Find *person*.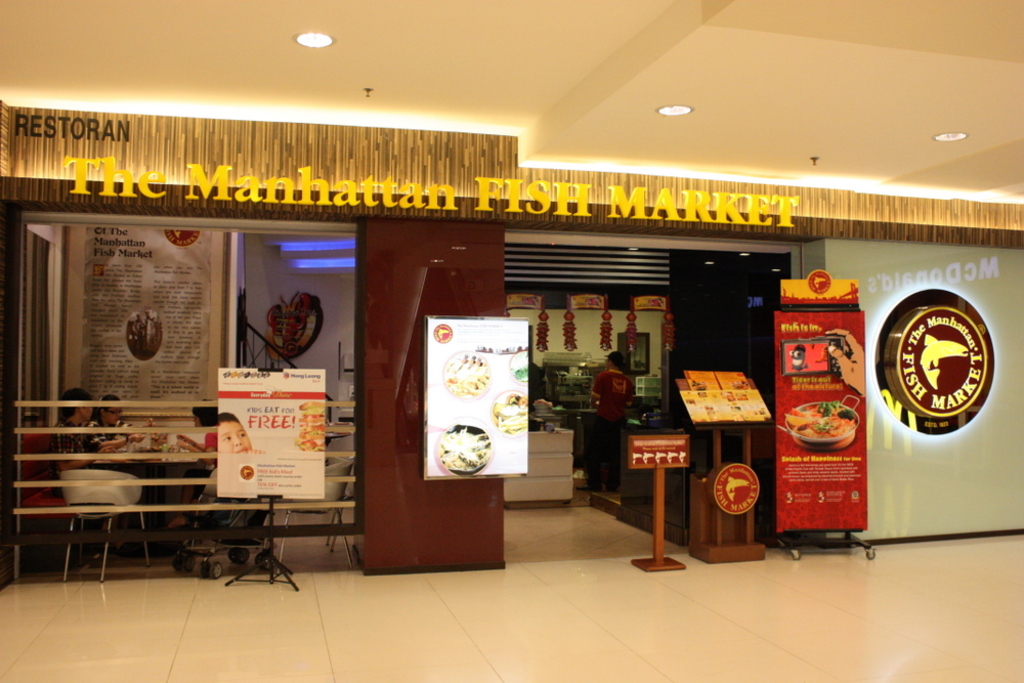
left=88, top=394, right=131, bottom=461.
